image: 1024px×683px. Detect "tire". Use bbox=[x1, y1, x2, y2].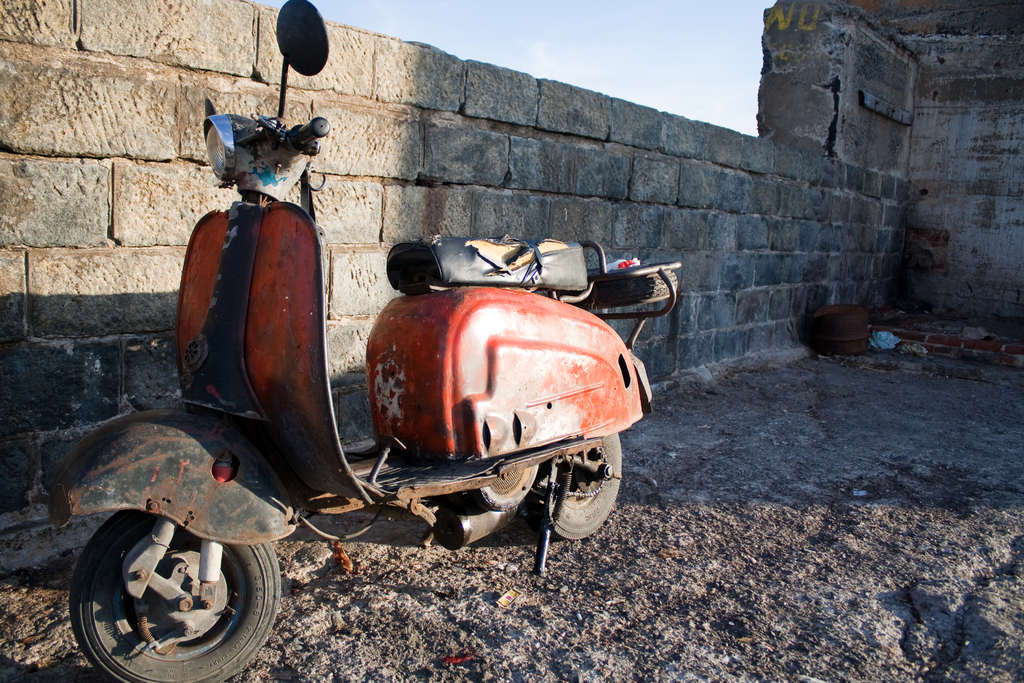
bbox=[63, 490, 264, 679].
